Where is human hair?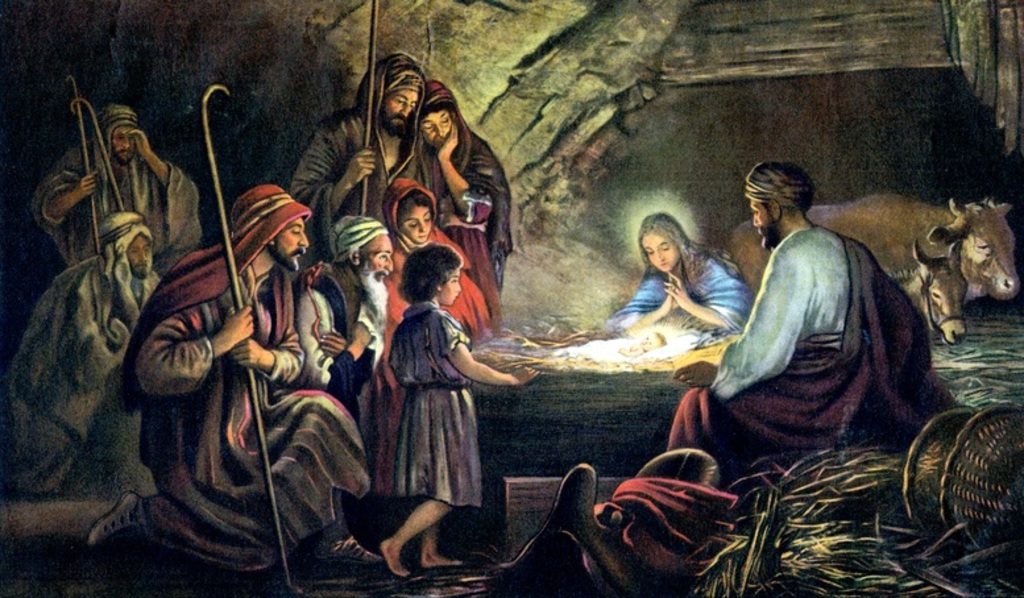
395,241,461,312.
